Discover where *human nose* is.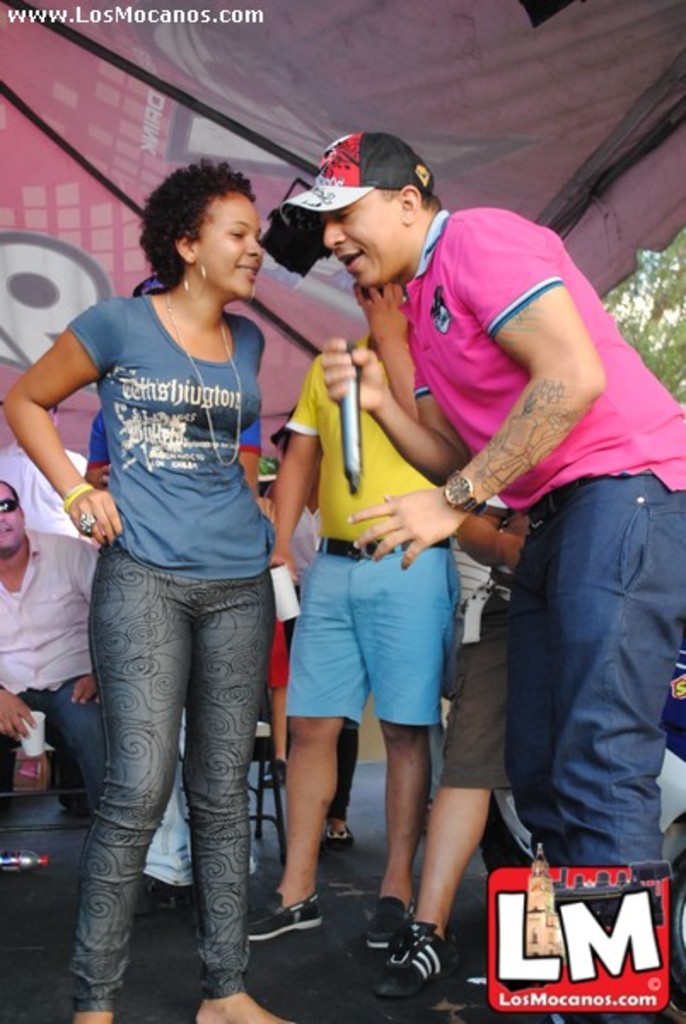
Discovered at l=246, t=236, r=263, b=253.
